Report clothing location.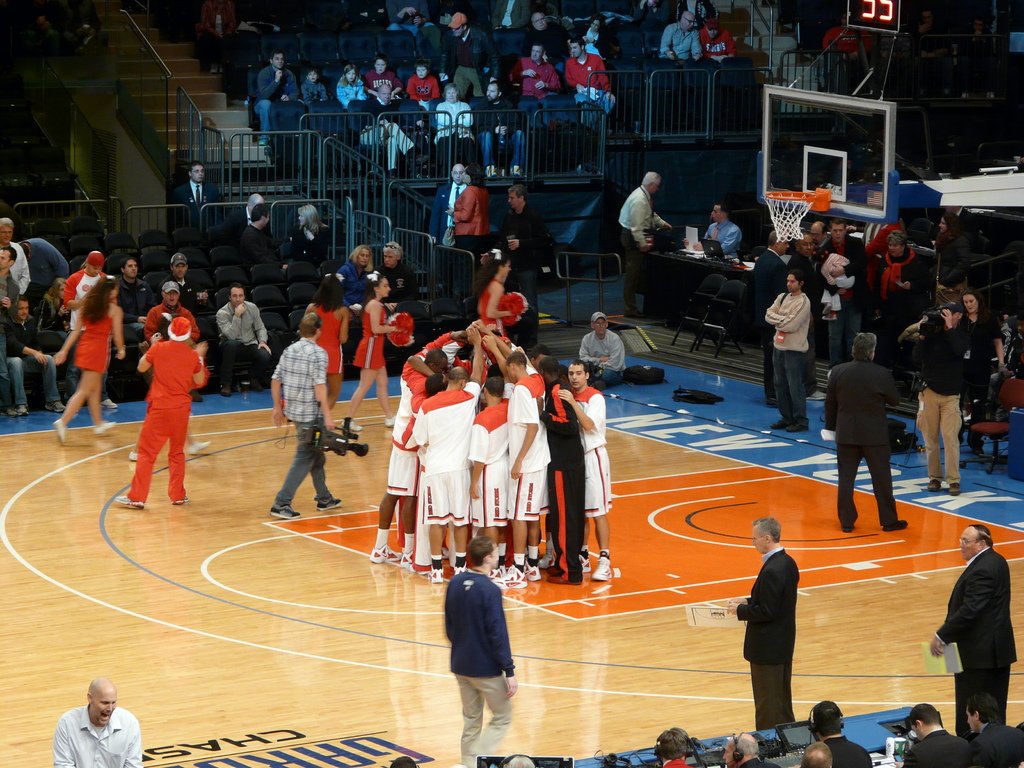
Report: [x1=940, y1=511, x2=1021, y2=734].
